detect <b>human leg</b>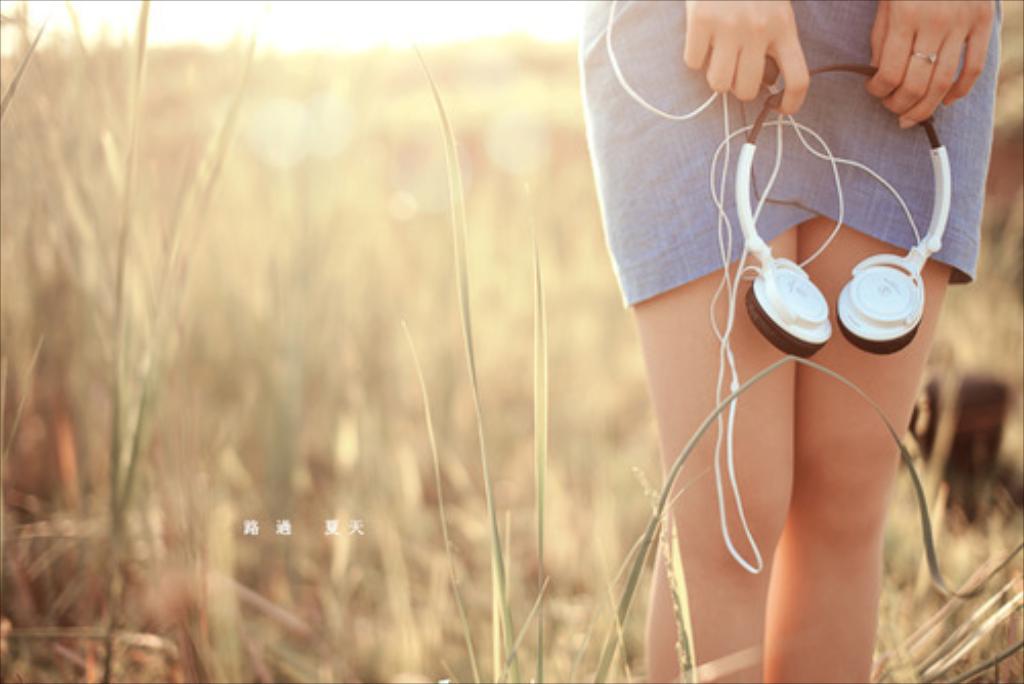
l=760, t=0, r=1010, b=682
